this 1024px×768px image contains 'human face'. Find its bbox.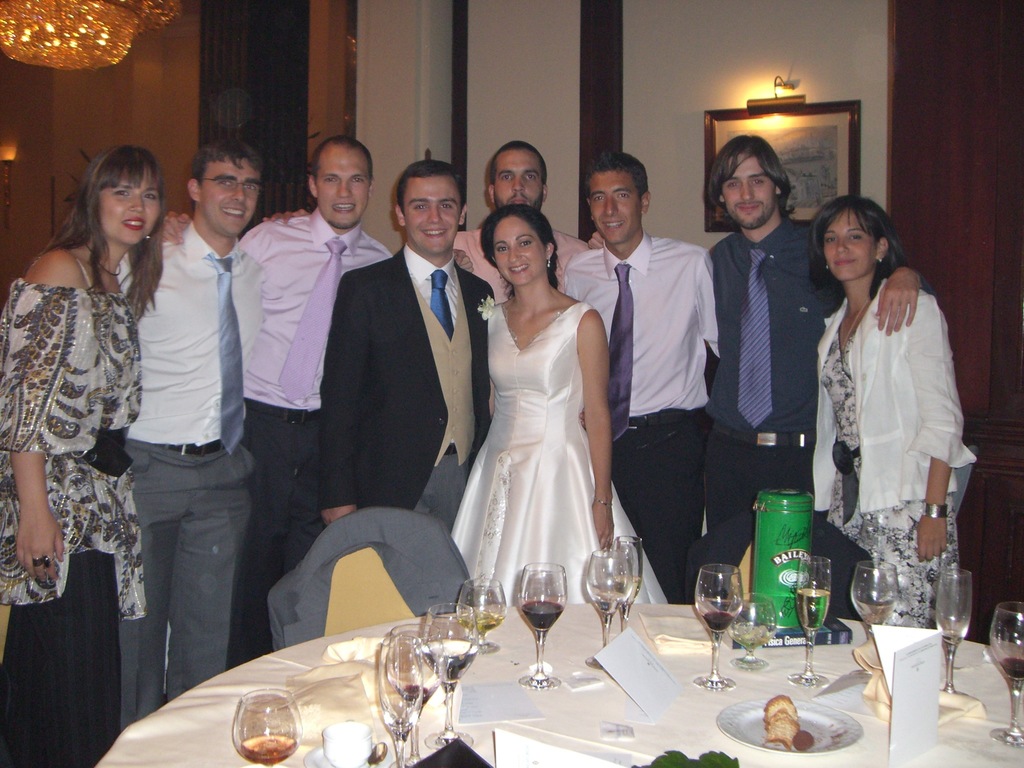
box(203, 162, 261, 228).
